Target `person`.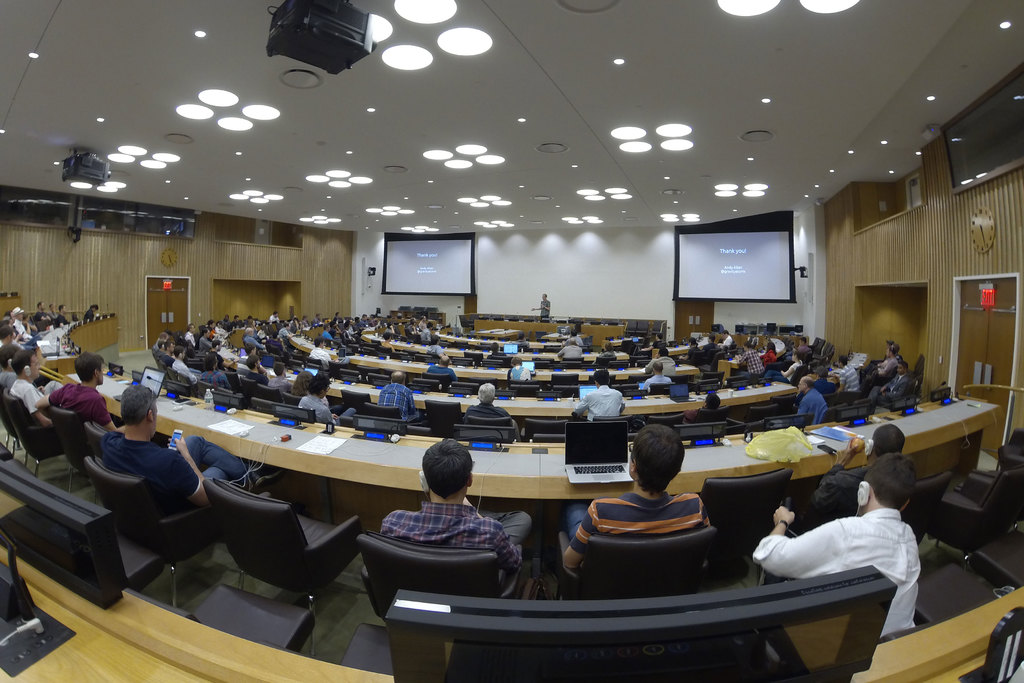
Target region: 268:311:280:328.
